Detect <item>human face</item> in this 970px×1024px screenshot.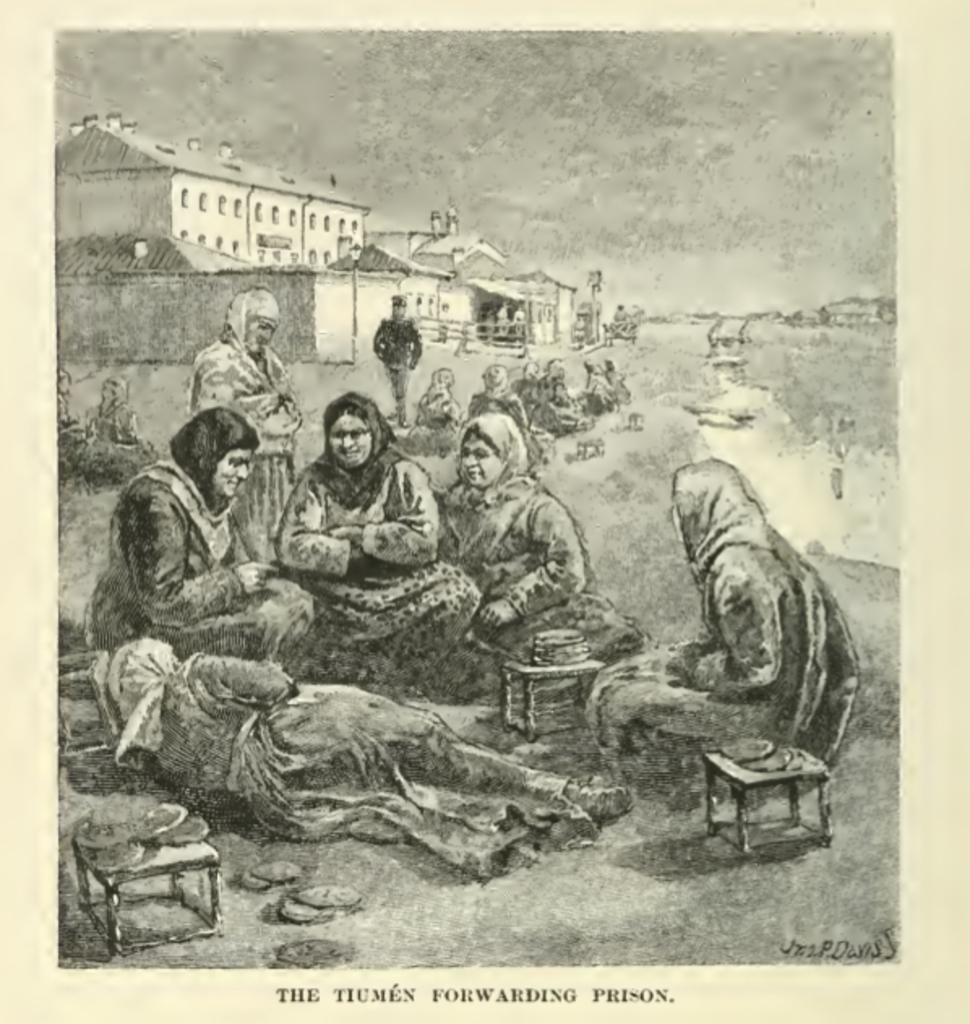
Detection: <box>248,316,281,354</box>.
